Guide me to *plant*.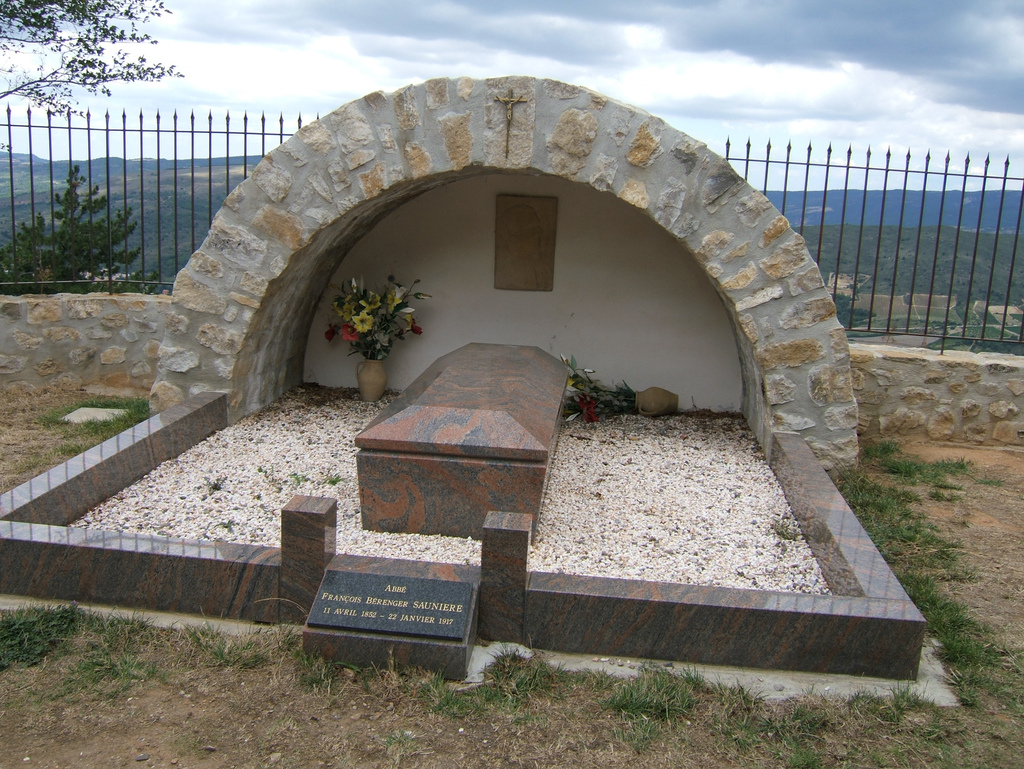
Guidance: 351, 633, 568, 768.
